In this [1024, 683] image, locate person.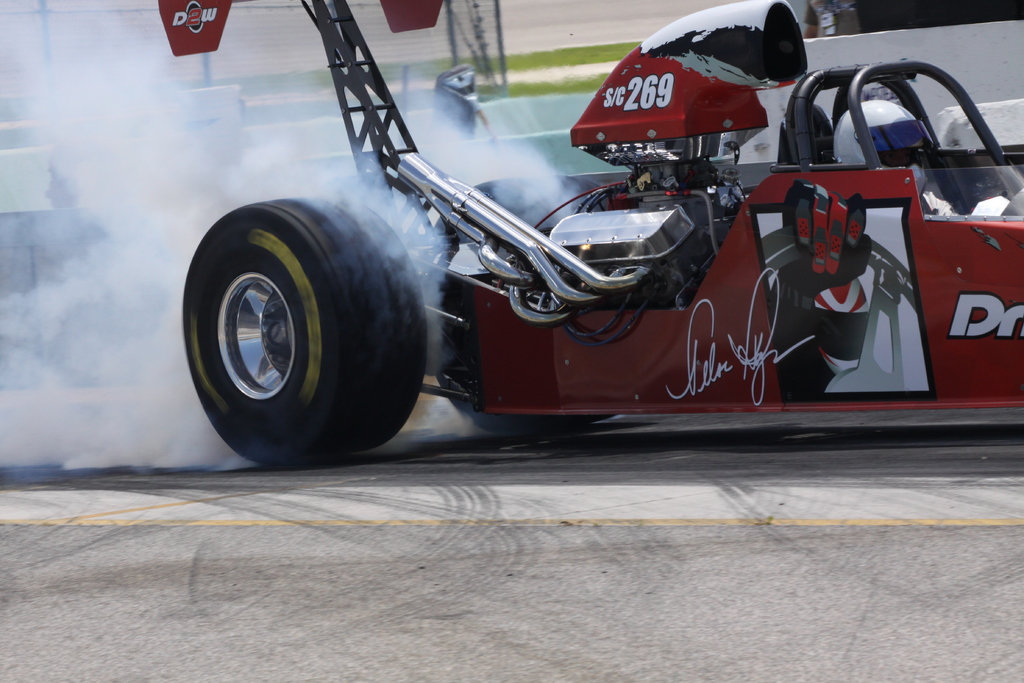
Bounding box: l=833, t=94, r=970, b=216.
